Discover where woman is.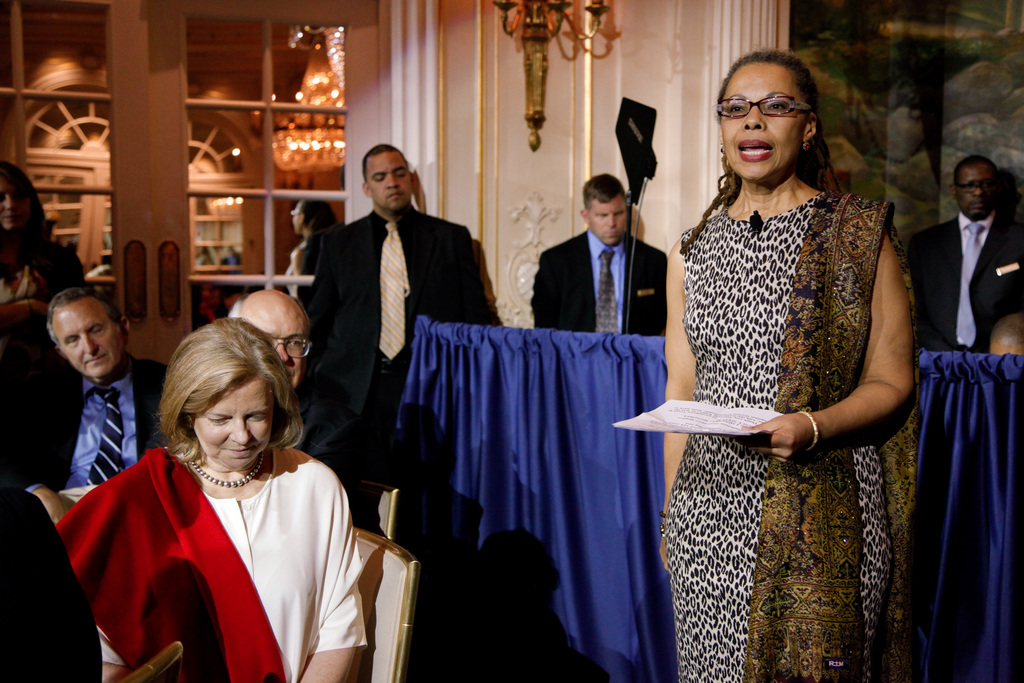
Discovered at Rect(279, 188, 337, 306).
